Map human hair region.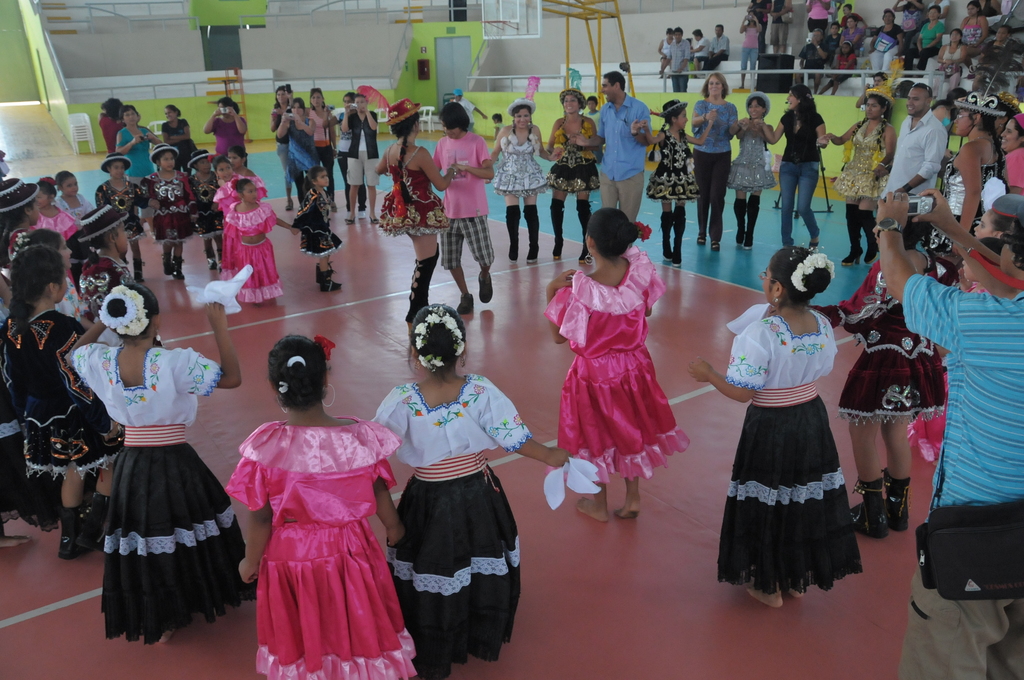
Mapped to crop(872, 73, 890, 81).
